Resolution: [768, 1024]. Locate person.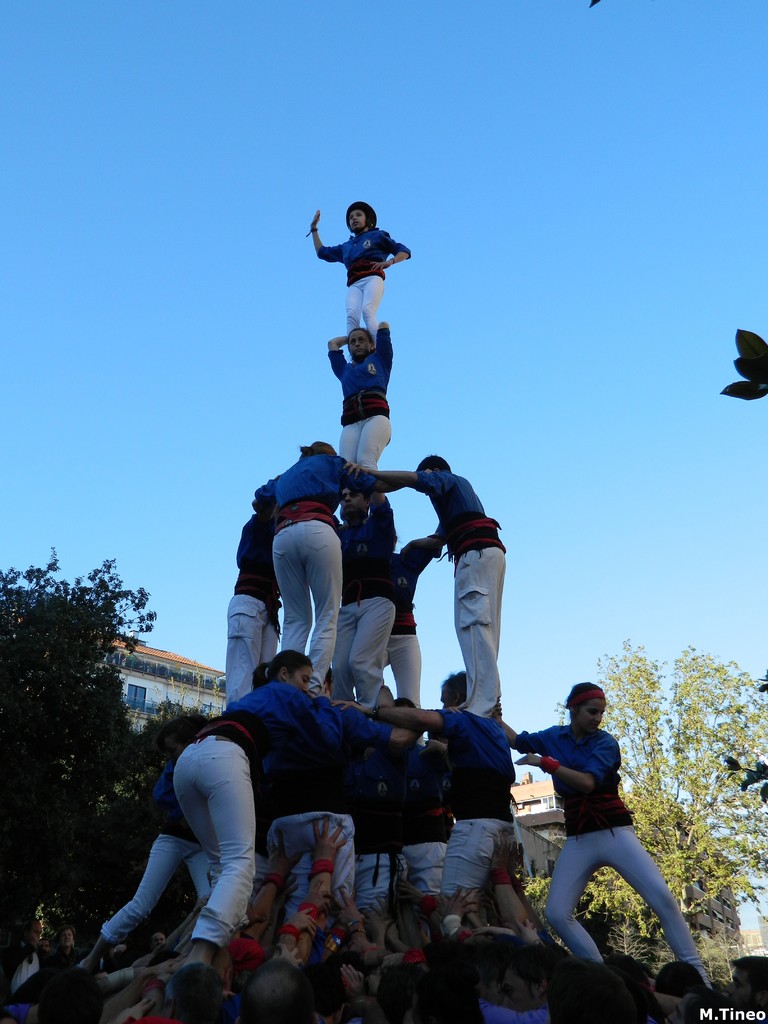
324 326 383 472.
